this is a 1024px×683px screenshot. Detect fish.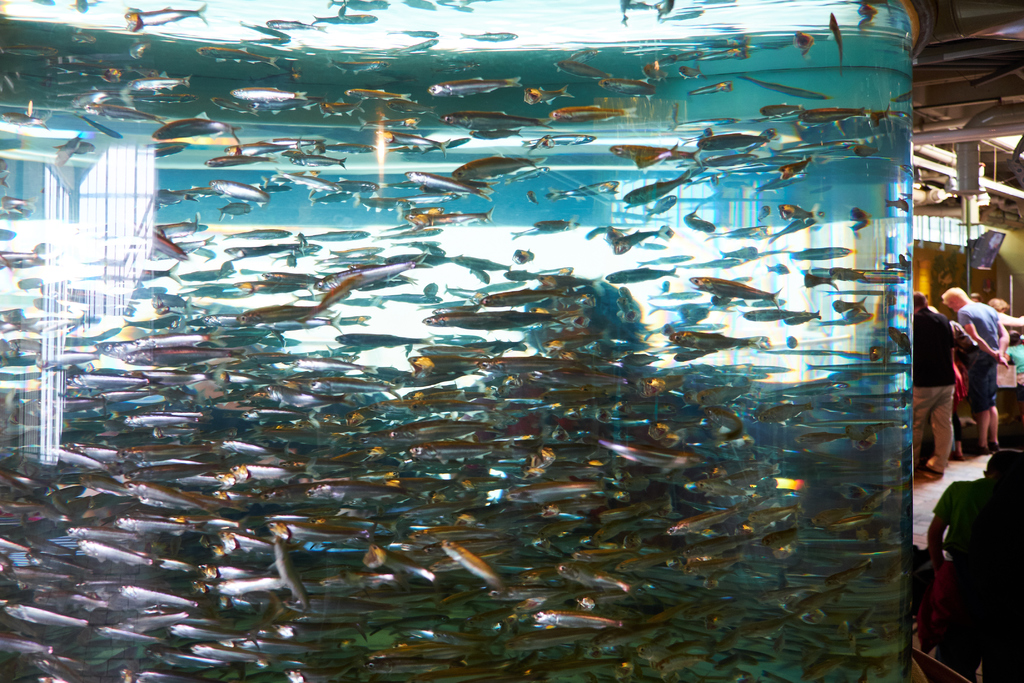
BBox(209, 99, 260, 117).
